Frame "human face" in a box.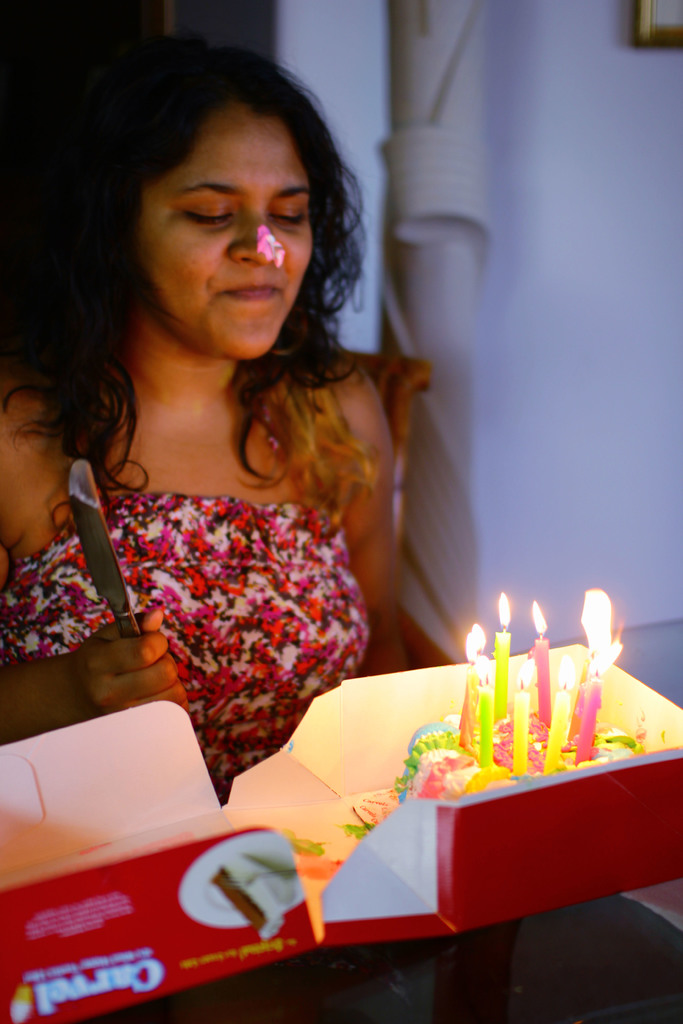
detection(144, 108, 317, 356).
